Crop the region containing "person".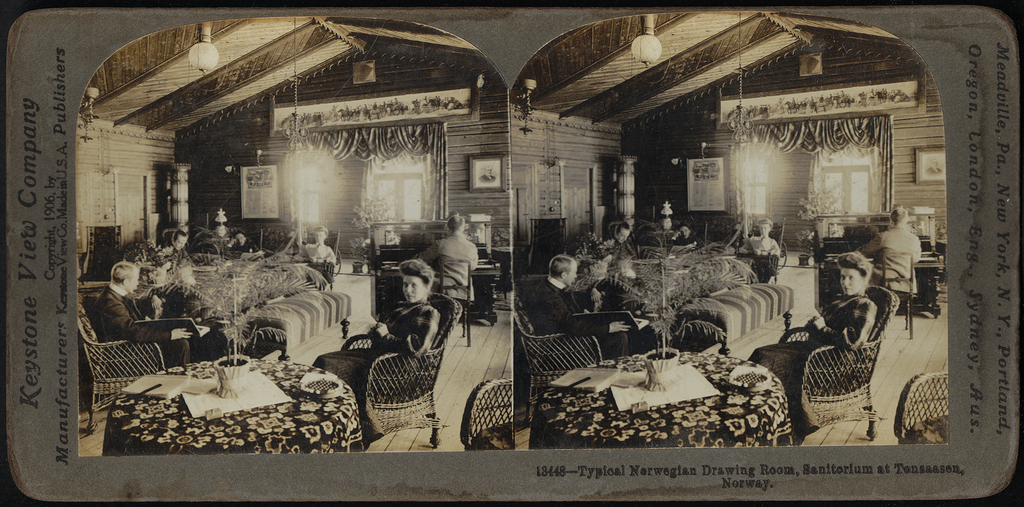
Crop region: bbox(520, 257, 630, 366).
